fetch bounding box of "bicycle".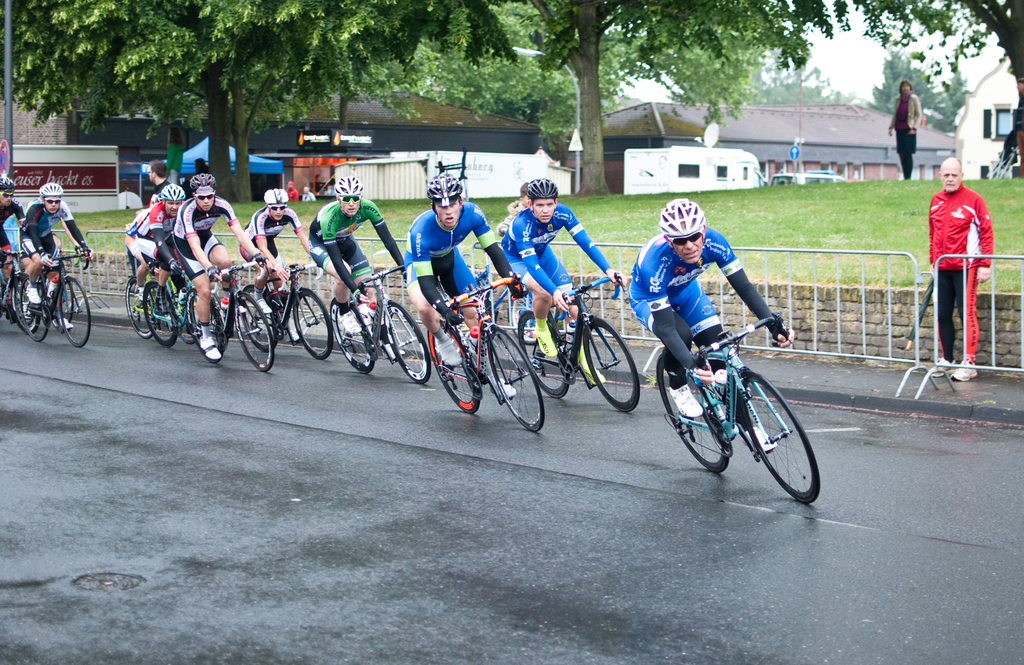
Bbox: left=314, top=261, right=438, bottom=381.
